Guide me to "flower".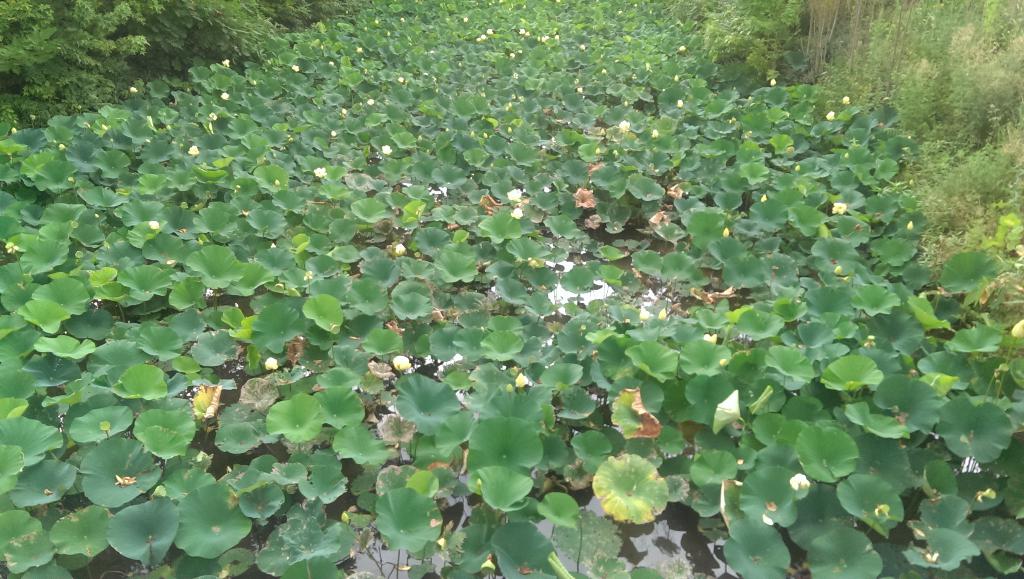
Guidance: (328,128,337,136).
